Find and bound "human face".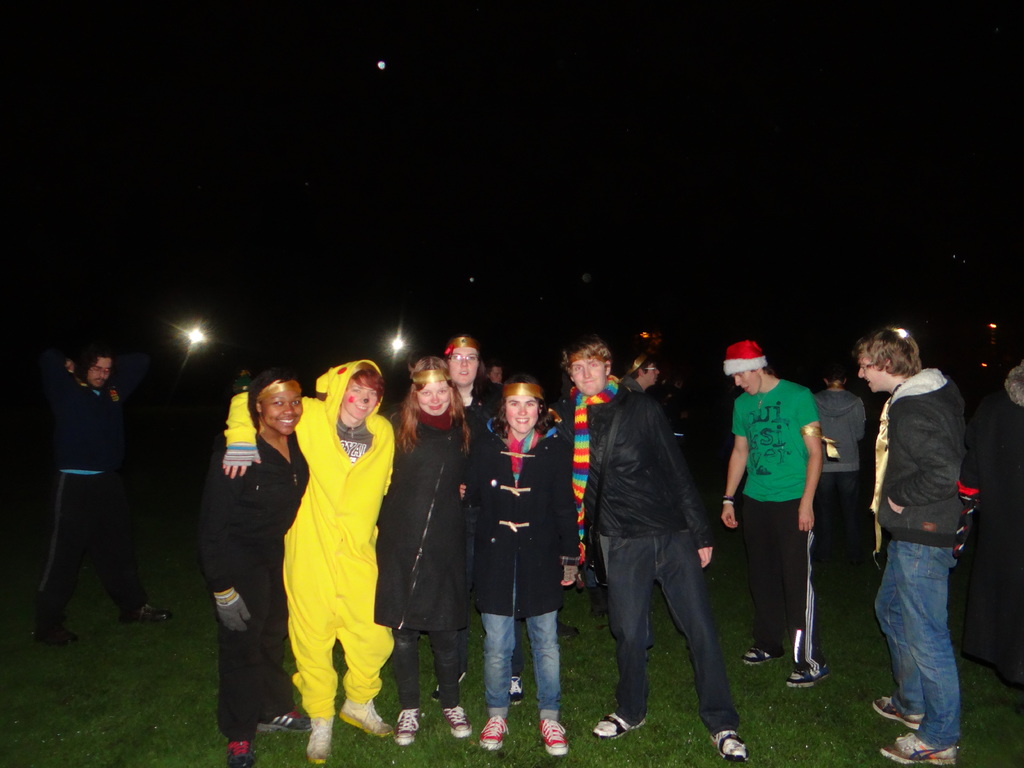
Bound: [859,353,879,393].
